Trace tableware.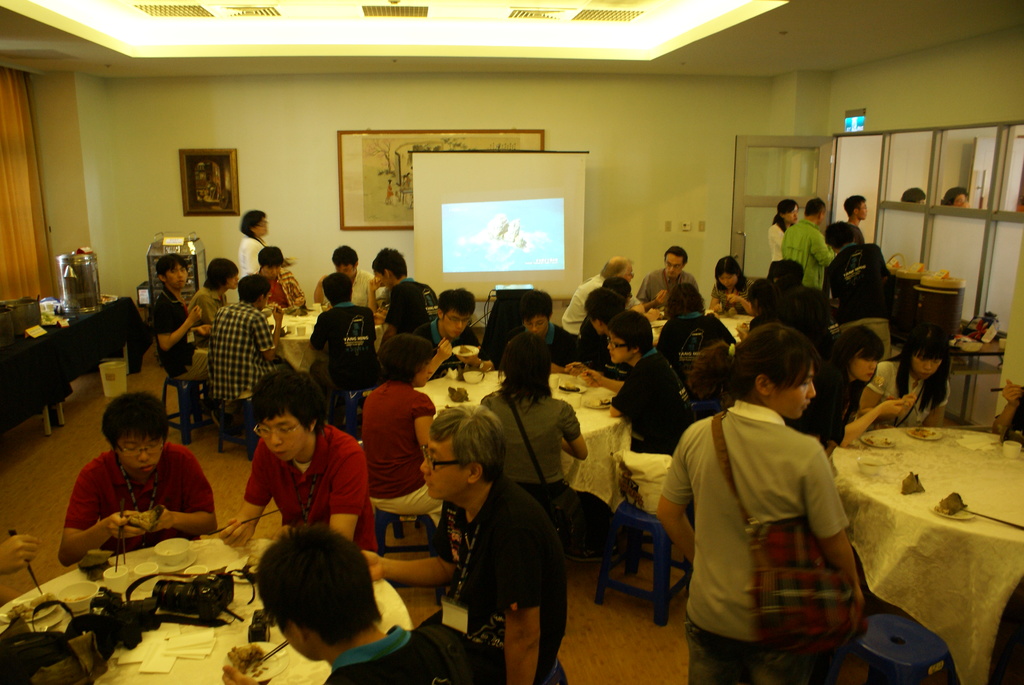
Traced to locate(56, 582, 98, 612).
